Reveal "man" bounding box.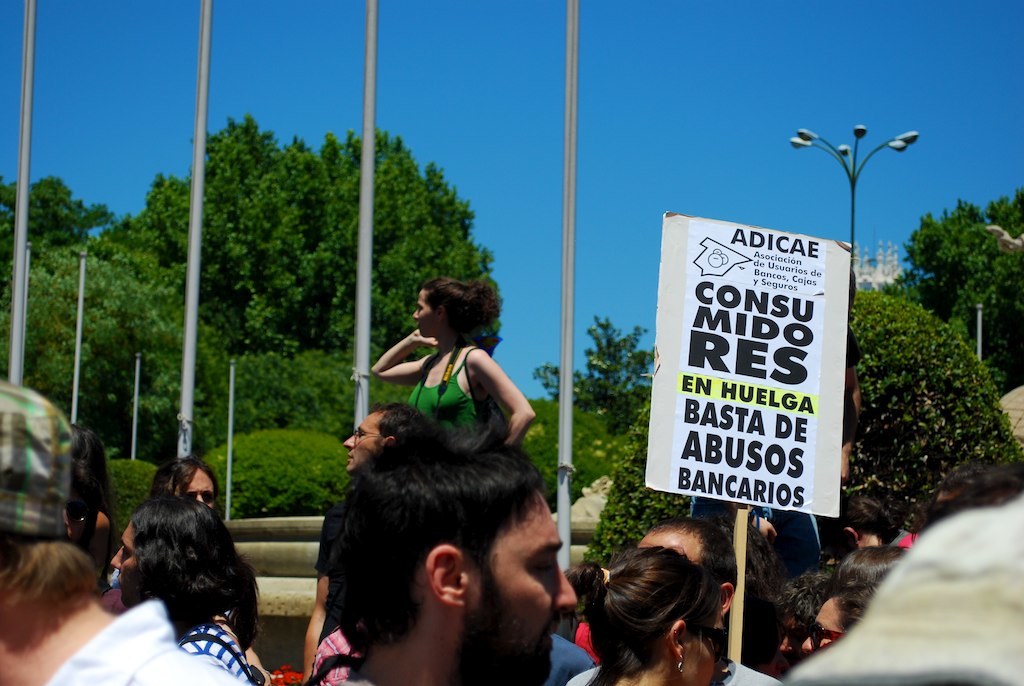
Revealed: (301,405,442,685).
